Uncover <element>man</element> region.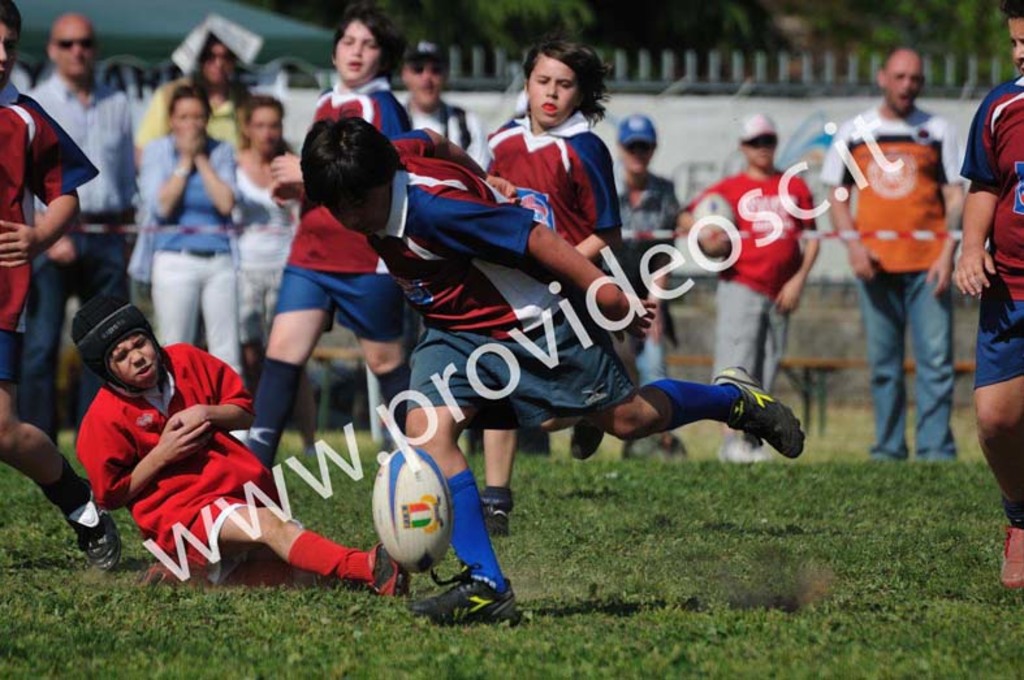
Uncovered: 75 287 405 597.
